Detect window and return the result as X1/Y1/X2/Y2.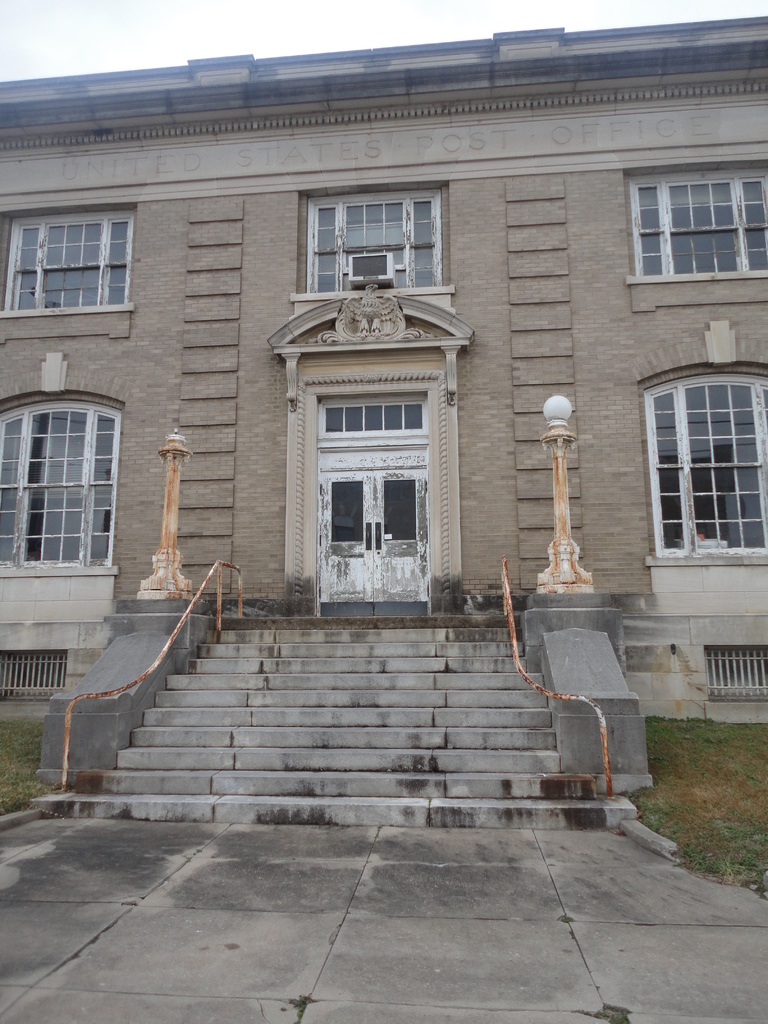
623/175/767/290.
